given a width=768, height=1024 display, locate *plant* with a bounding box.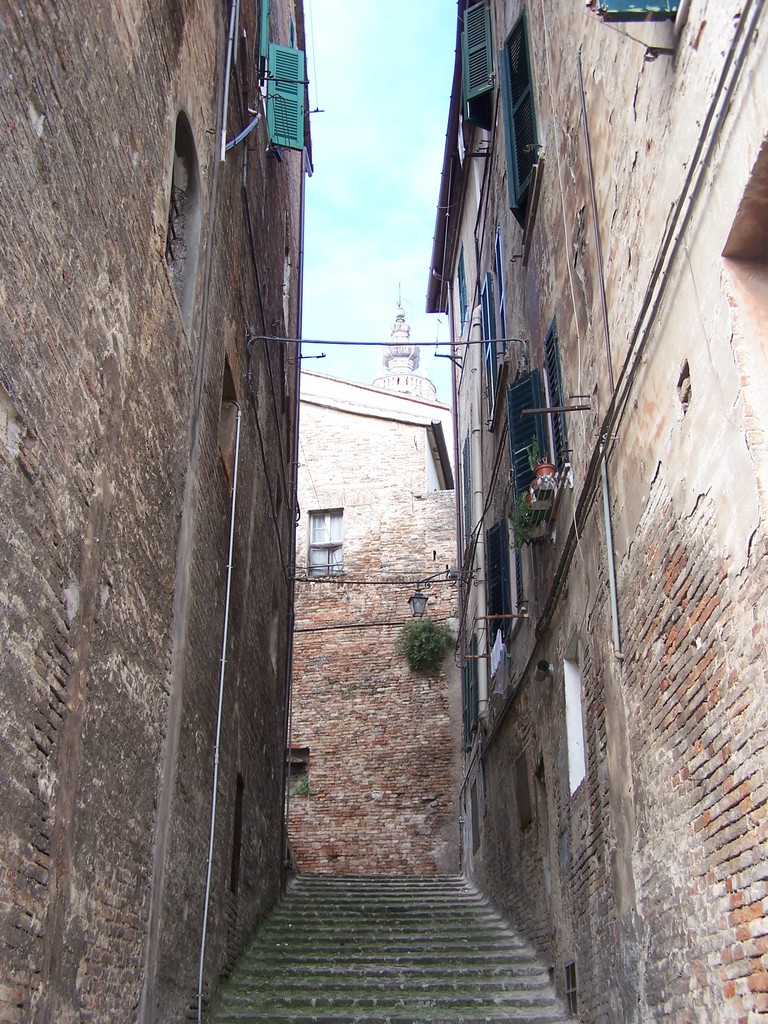
Located: bbox=[525, 434, 544, 471].
